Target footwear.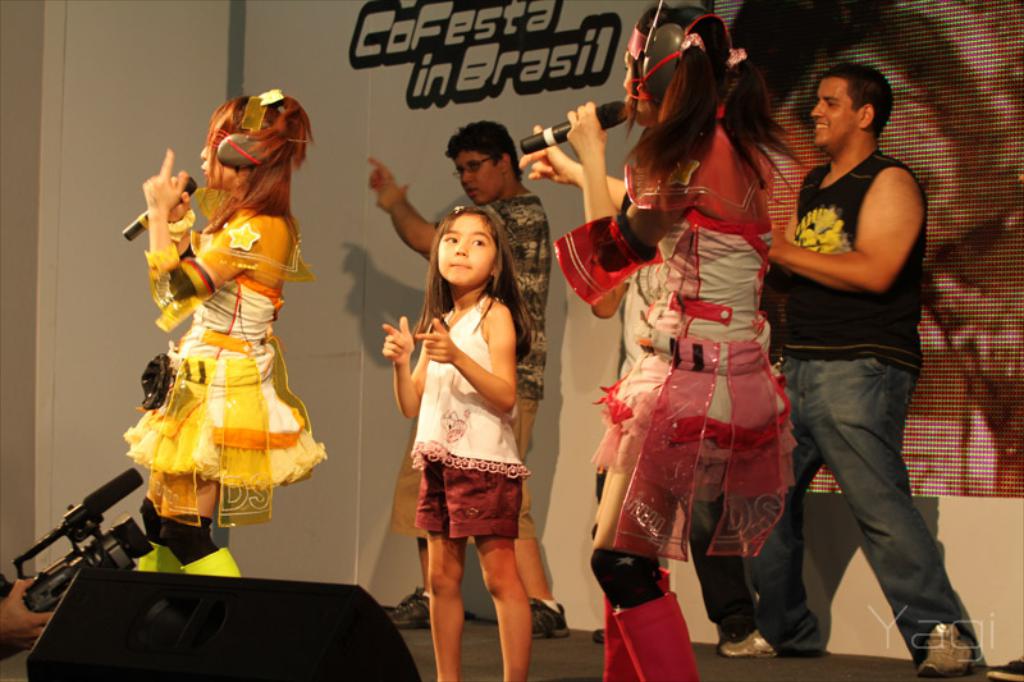
Target region: [left=530, top=595, right=571, bottom=637].
